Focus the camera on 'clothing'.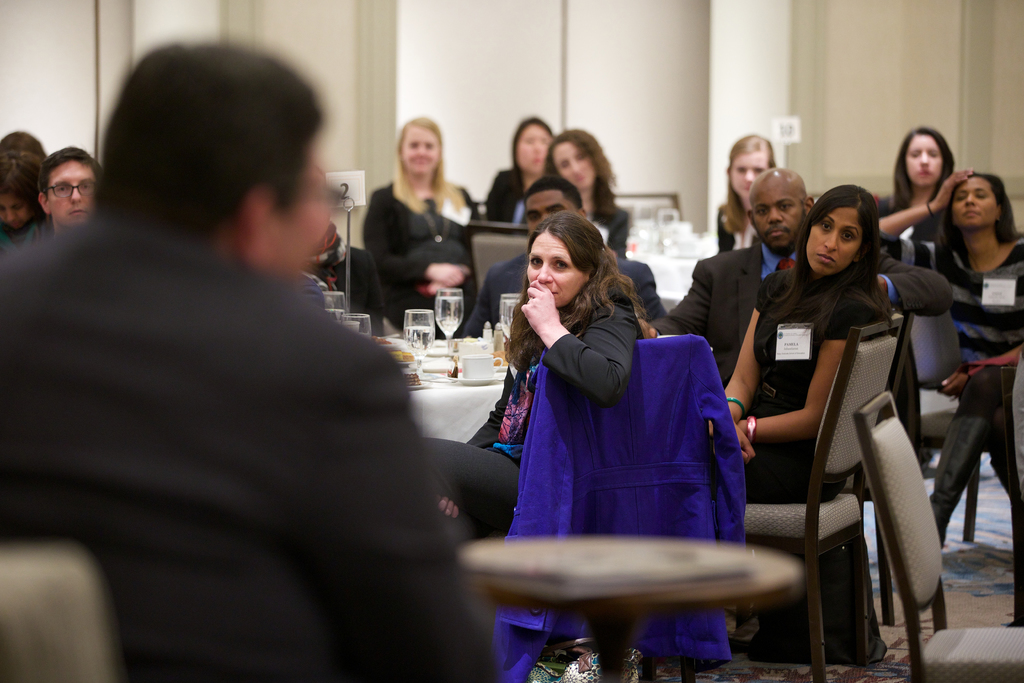
Focus region: (3, 125, 459, 657).
